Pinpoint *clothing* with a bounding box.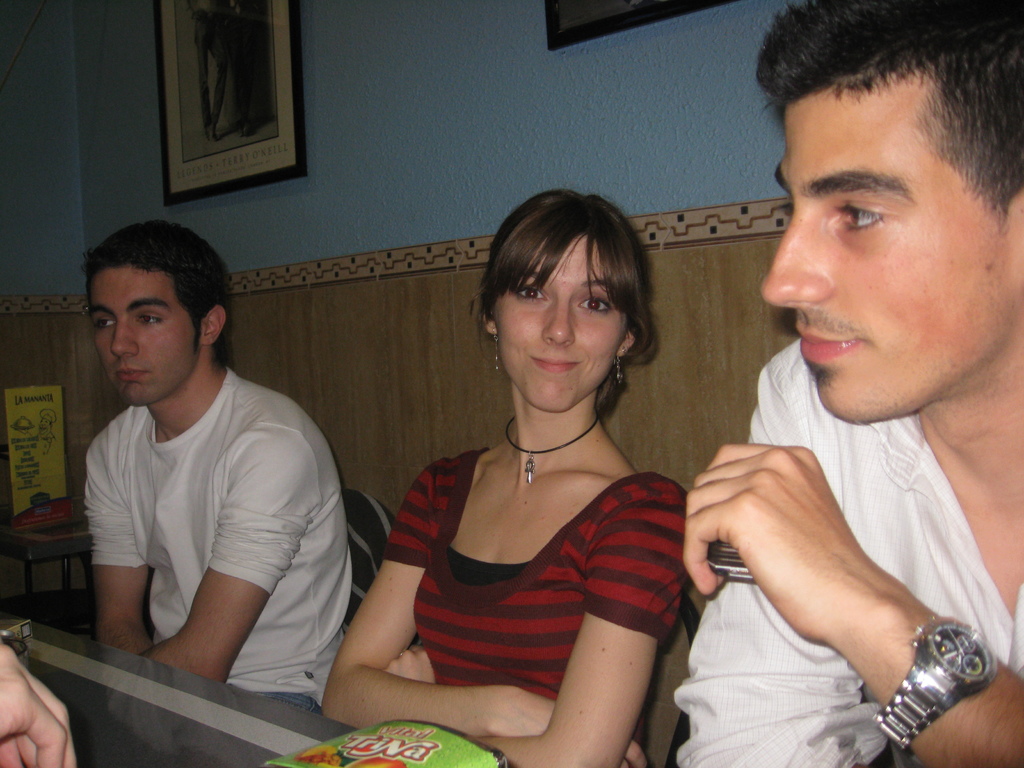
select_region(677, 340, 1023, 767).
